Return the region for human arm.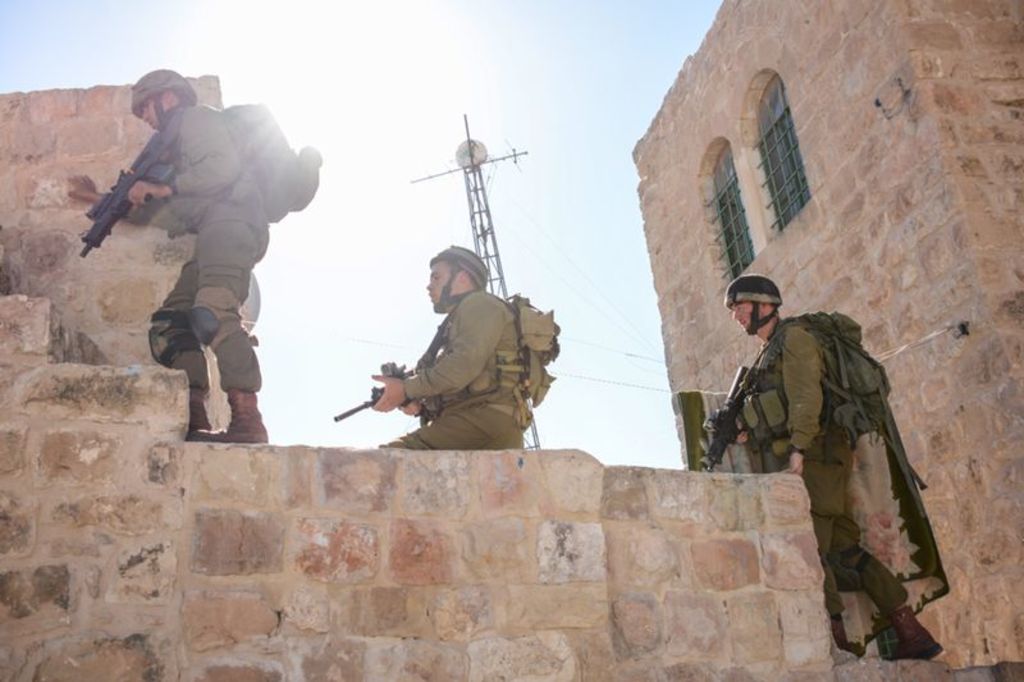
[722, 392, 777, 449].
